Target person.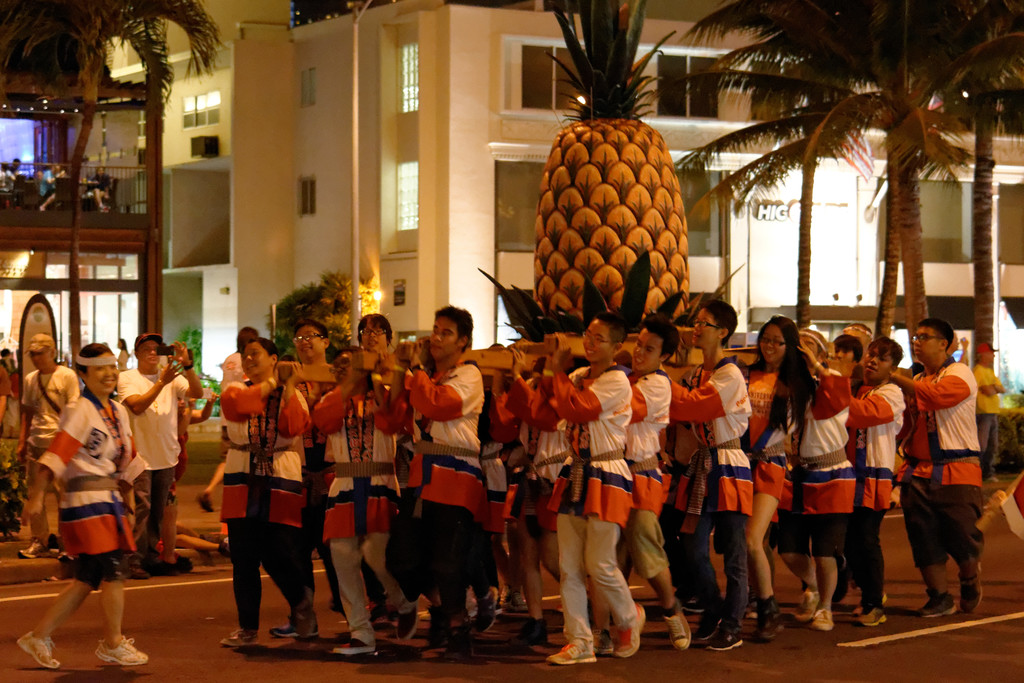
Target region: <region>738, 312, 820, 643</region>.
